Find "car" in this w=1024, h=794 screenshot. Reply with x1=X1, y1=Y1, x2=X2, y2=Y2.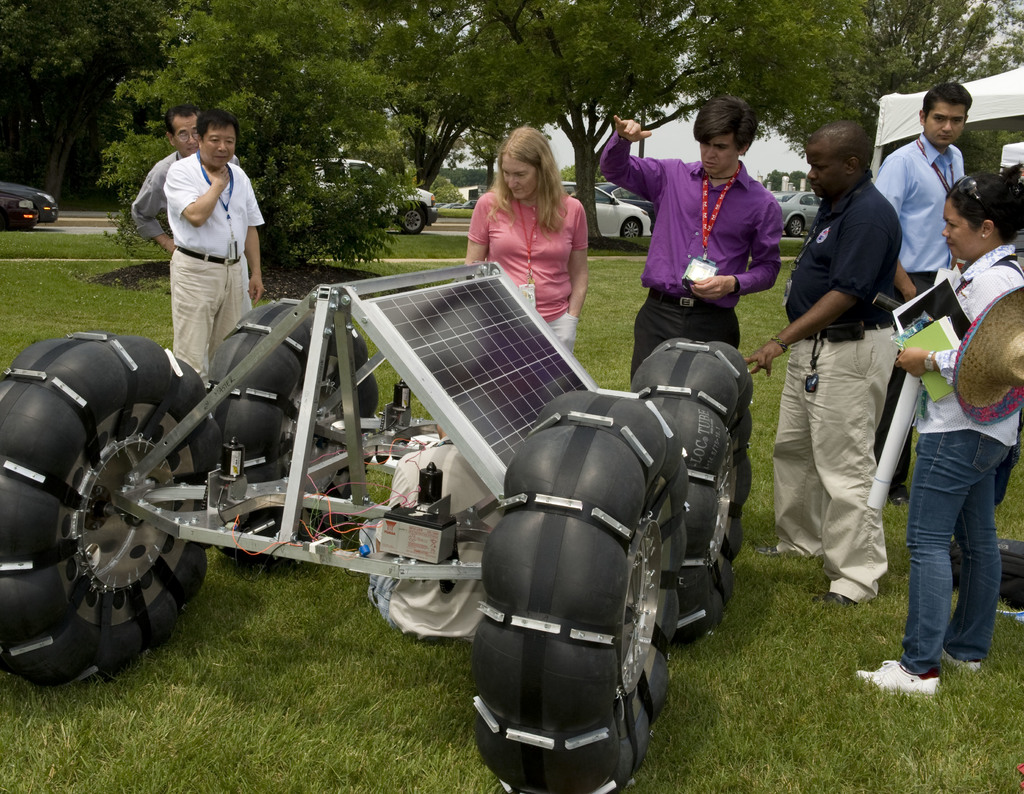
x1=769, y1=192, x2=827, y2=234.
